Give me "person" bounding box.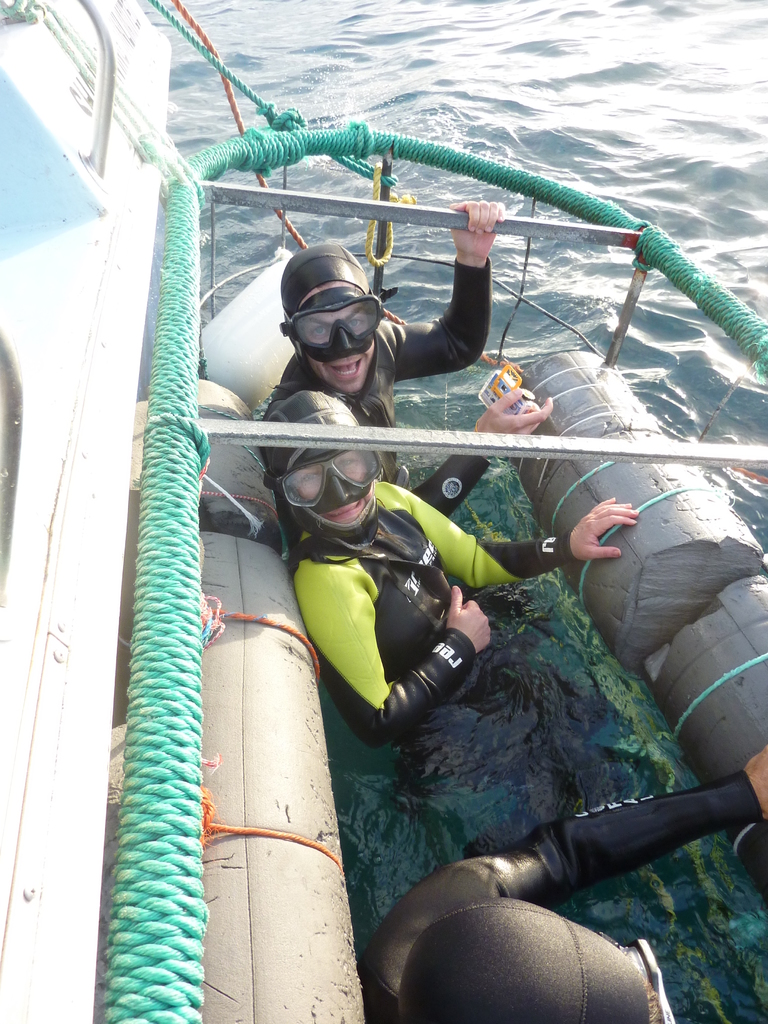
[left=257, top=388, right=643, bottom=863].
